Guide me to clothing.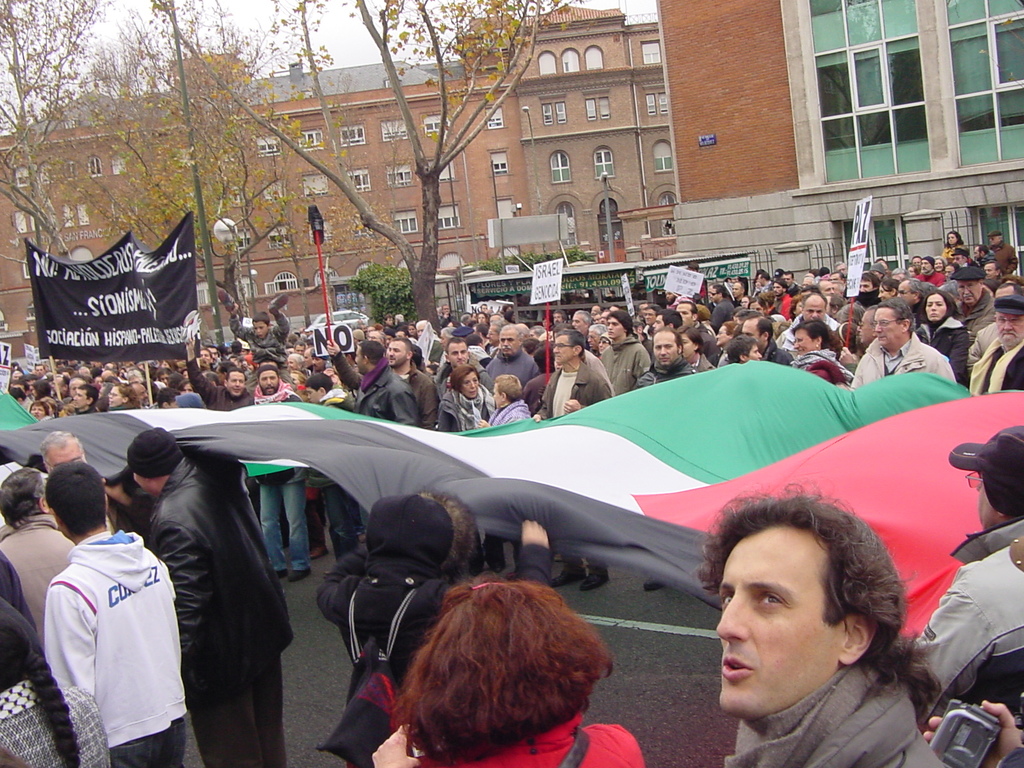
Guidance: x1=391, y1=365, x2=436, y2=431.
